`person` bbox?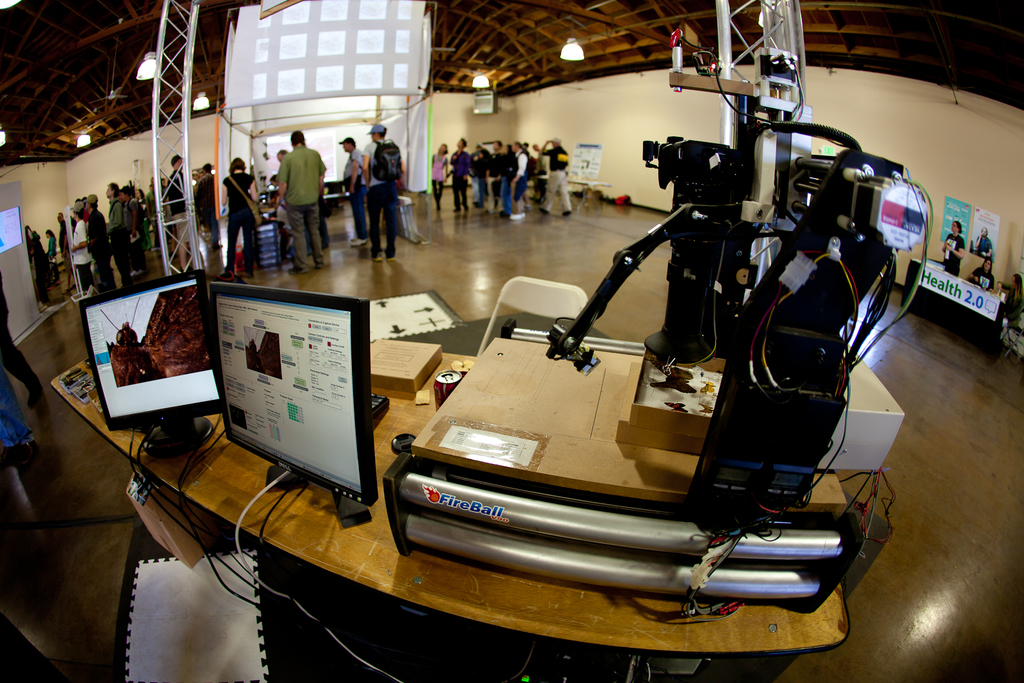
(281,147,328,246)
